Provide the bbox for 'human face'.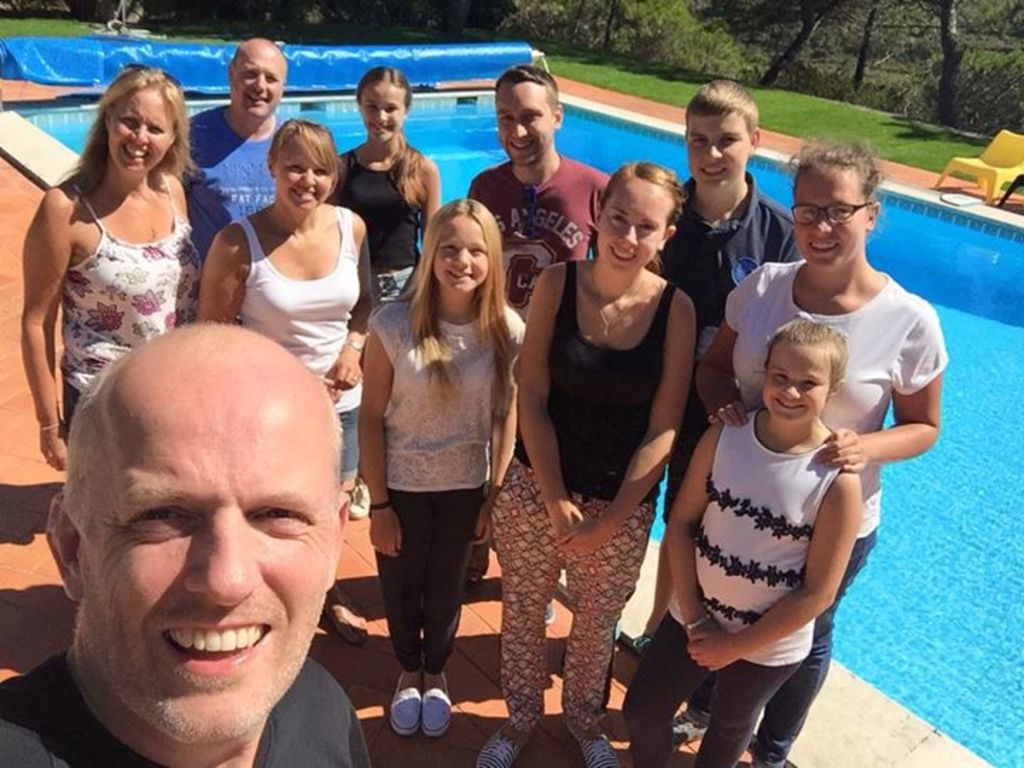
[792,166,866,267].
